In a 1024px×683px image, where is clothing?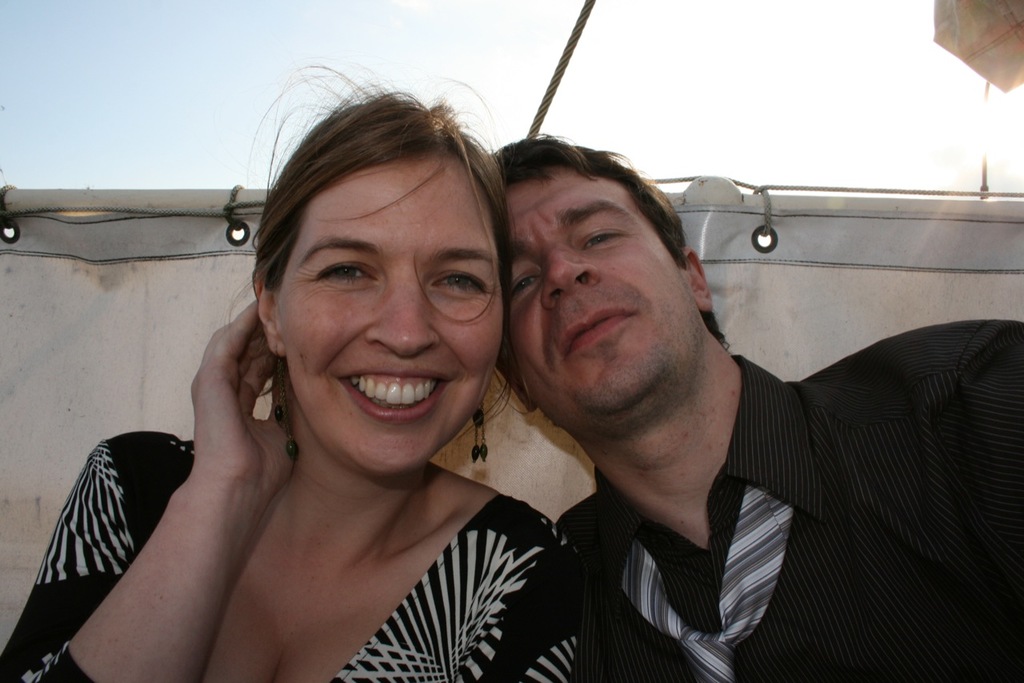
box=[464, 322, 1021, 677].
